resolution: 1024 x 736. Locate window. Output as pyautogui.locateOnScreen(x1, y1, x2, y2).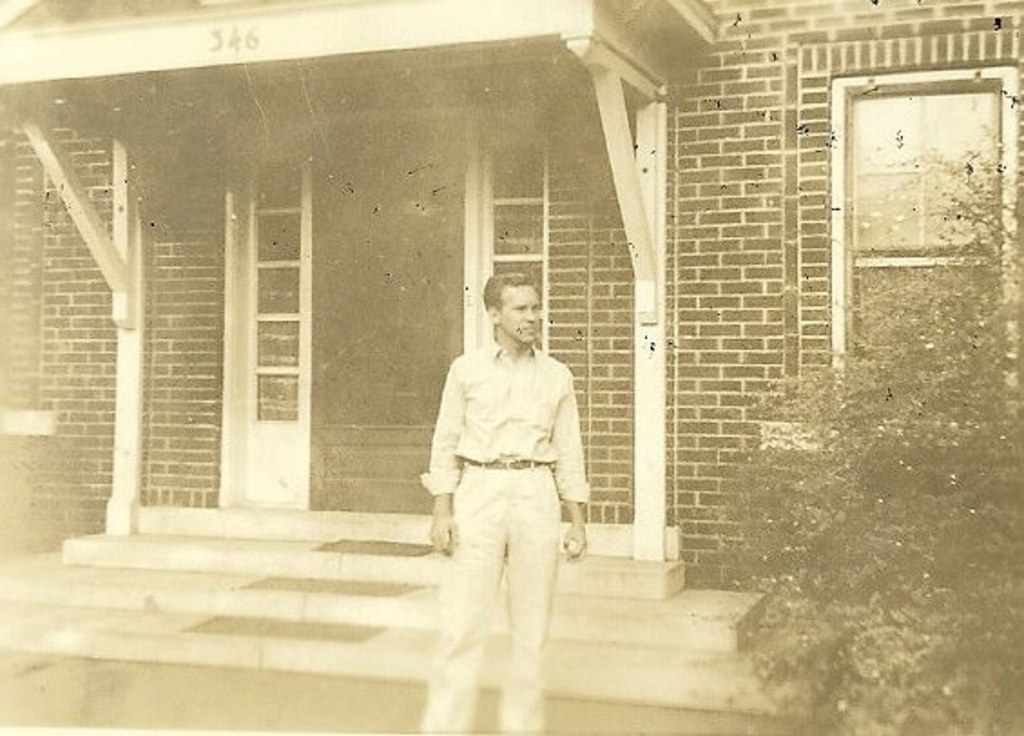
pyautogui.locateOnScreen(826, 0, 1006, 471).
